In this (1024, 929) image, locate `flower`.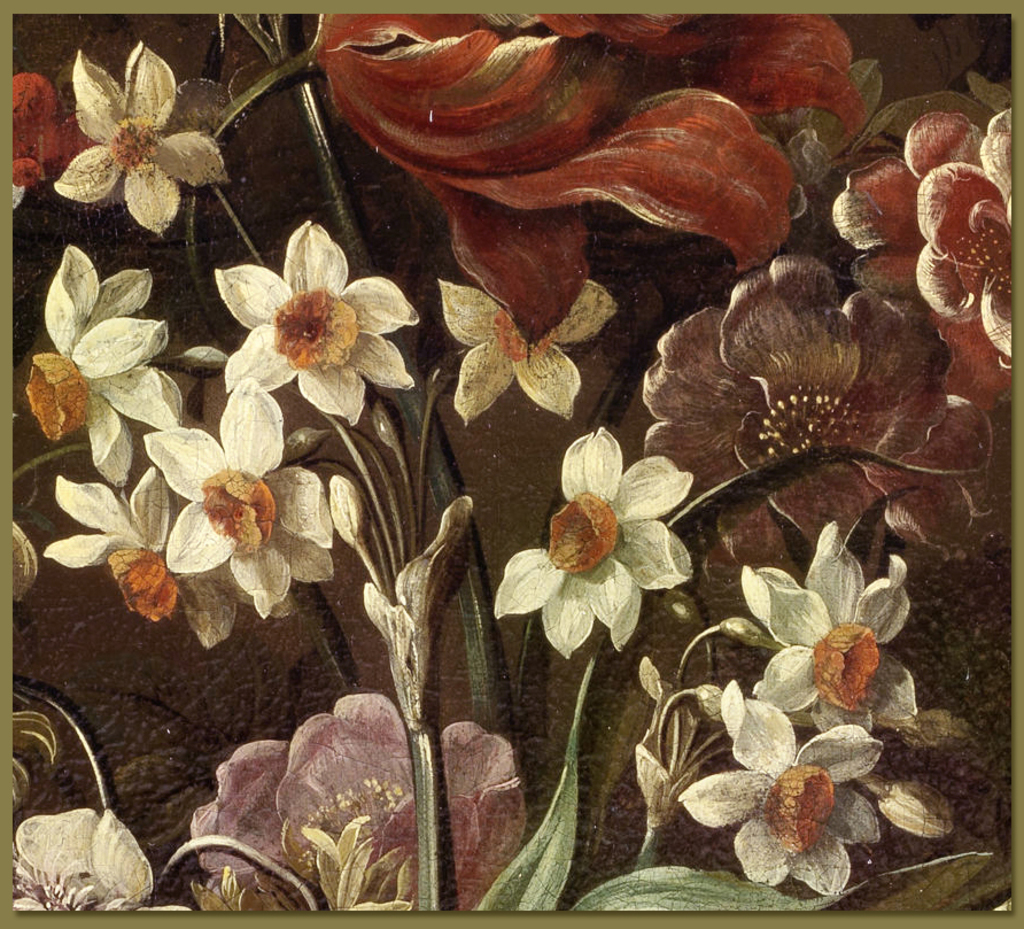
Bounding box: 830,107,1015,412.
